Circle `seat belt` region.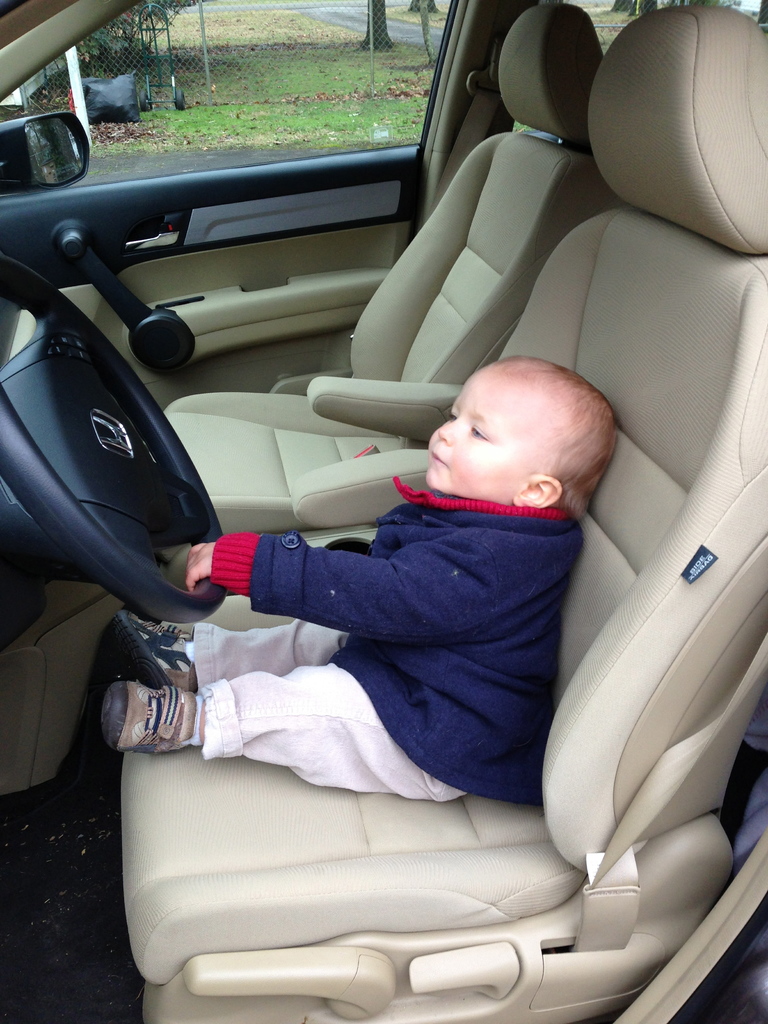
Region: 570 636 767 957.
